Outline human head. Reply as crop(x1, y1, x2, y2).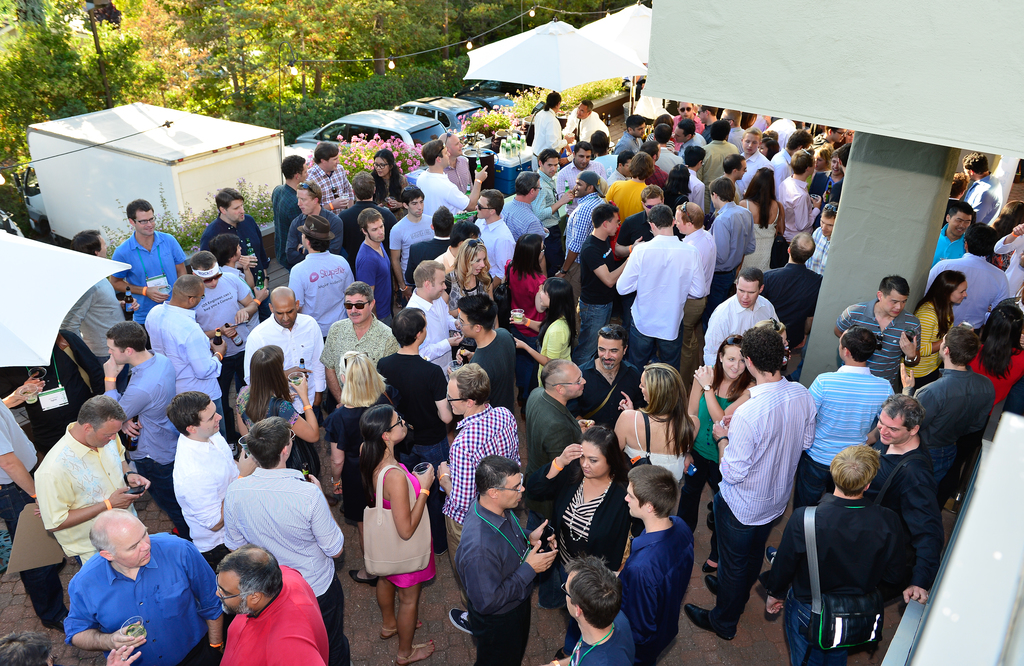
crop(571, 169, 605, 196).
